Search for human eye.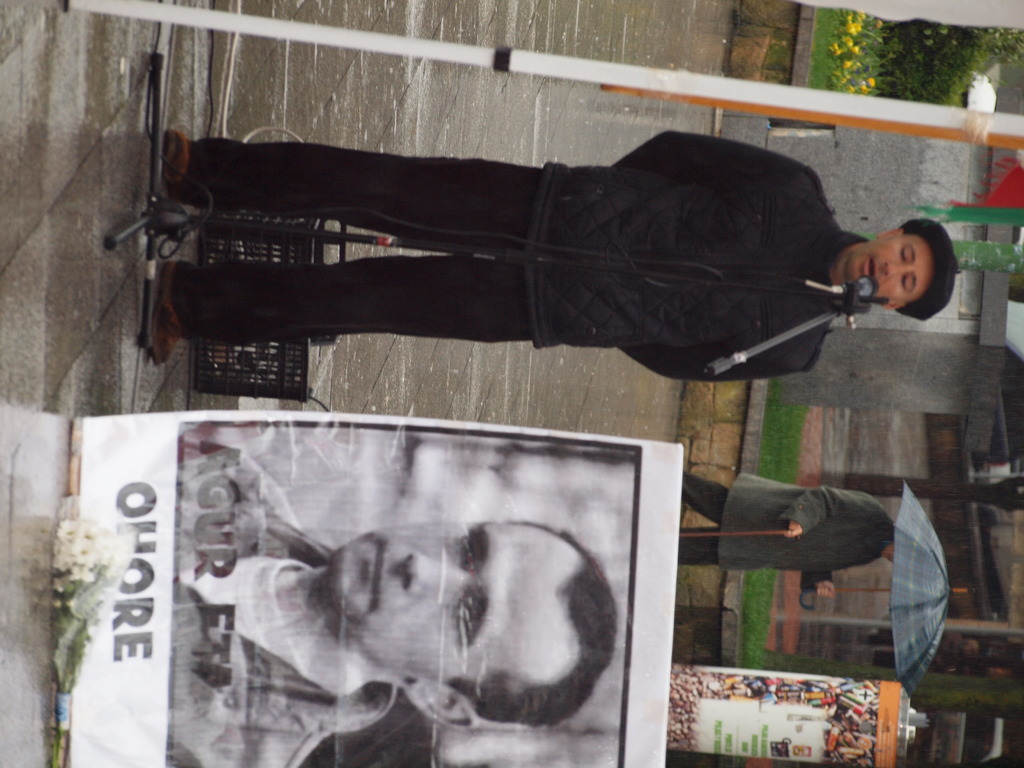
Found at bbox(883, 241, 916, 262).
